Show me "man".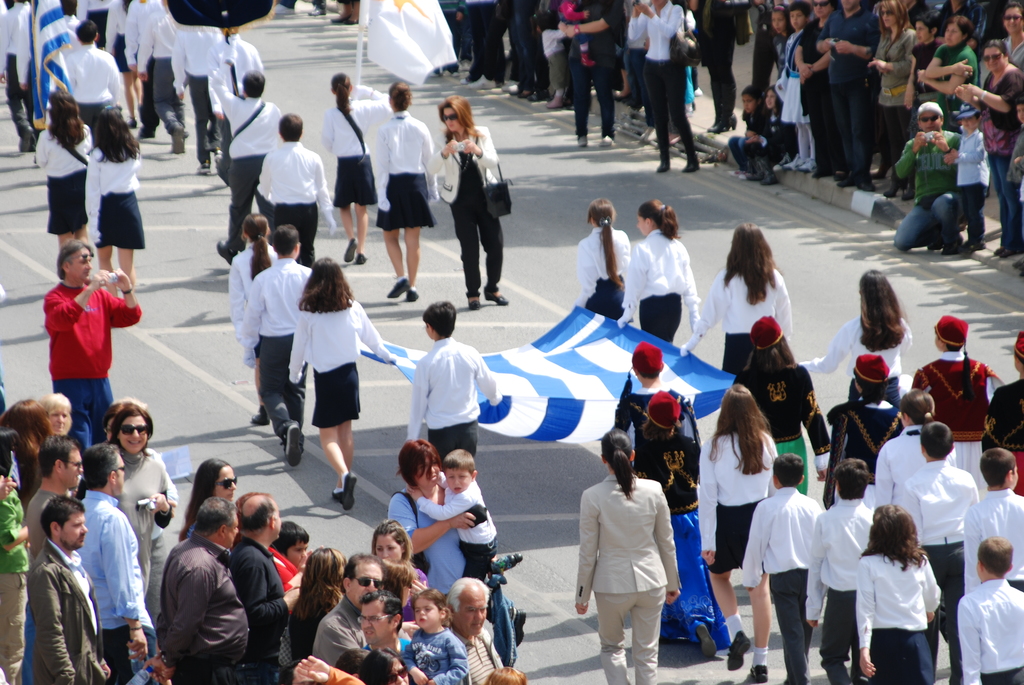
"man" is here: (x1=19, y1=434, x2=86, y2=570).
